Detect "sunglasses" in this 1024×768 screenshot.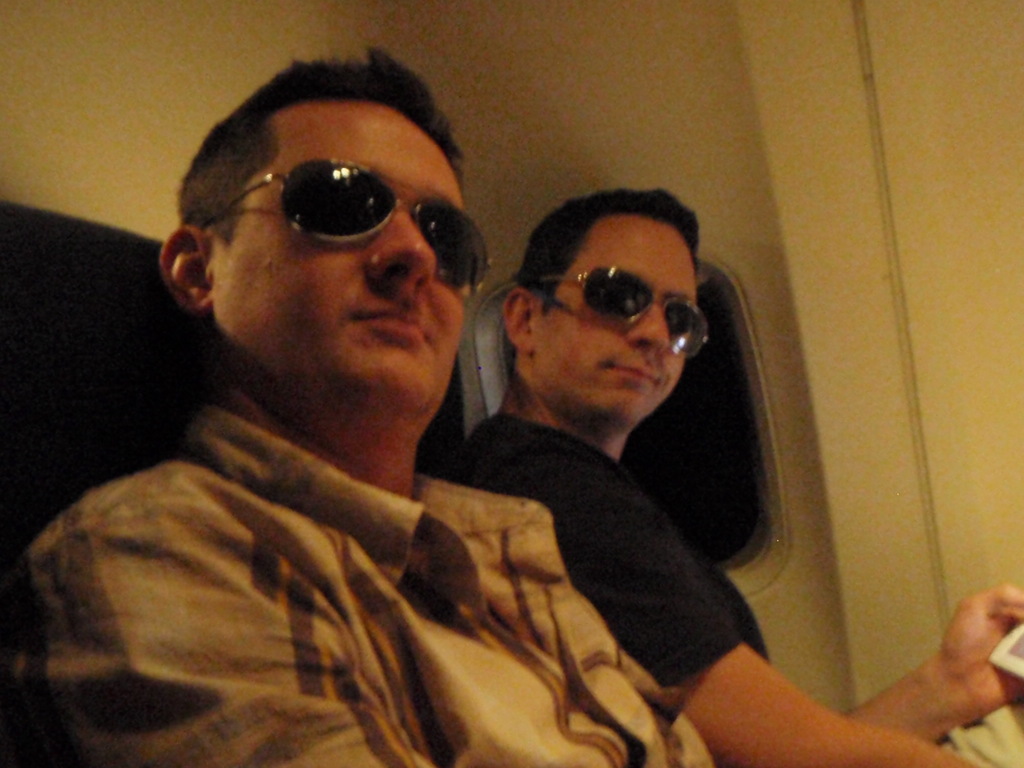
Detection: (515, 257, 717, 358).
